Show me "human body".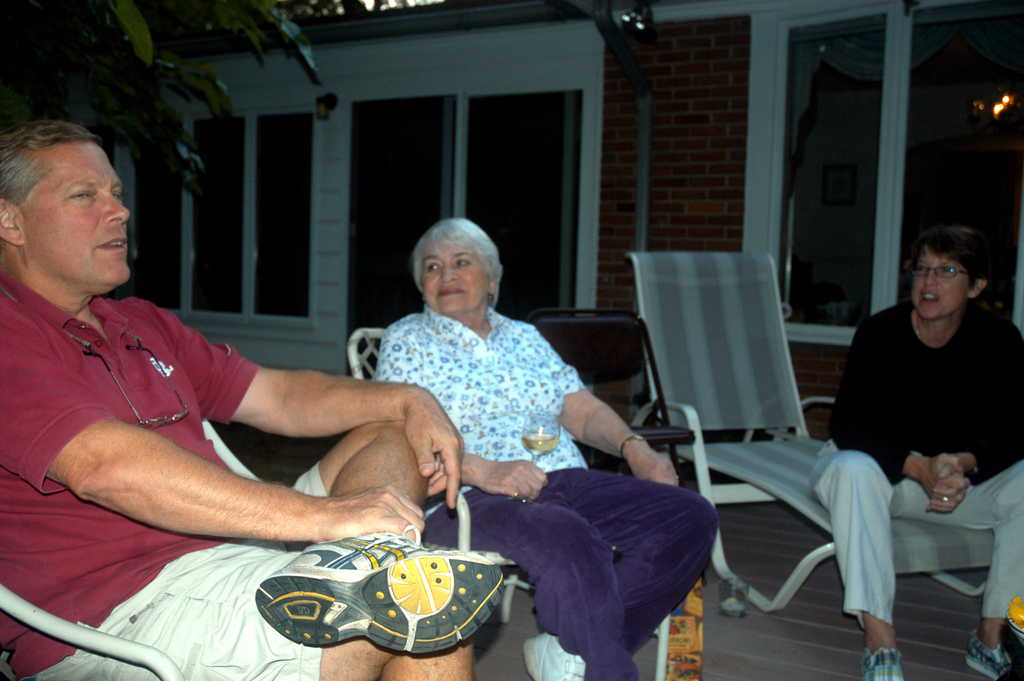
"human body" is here: rect(826, 208, 1012, 660).
